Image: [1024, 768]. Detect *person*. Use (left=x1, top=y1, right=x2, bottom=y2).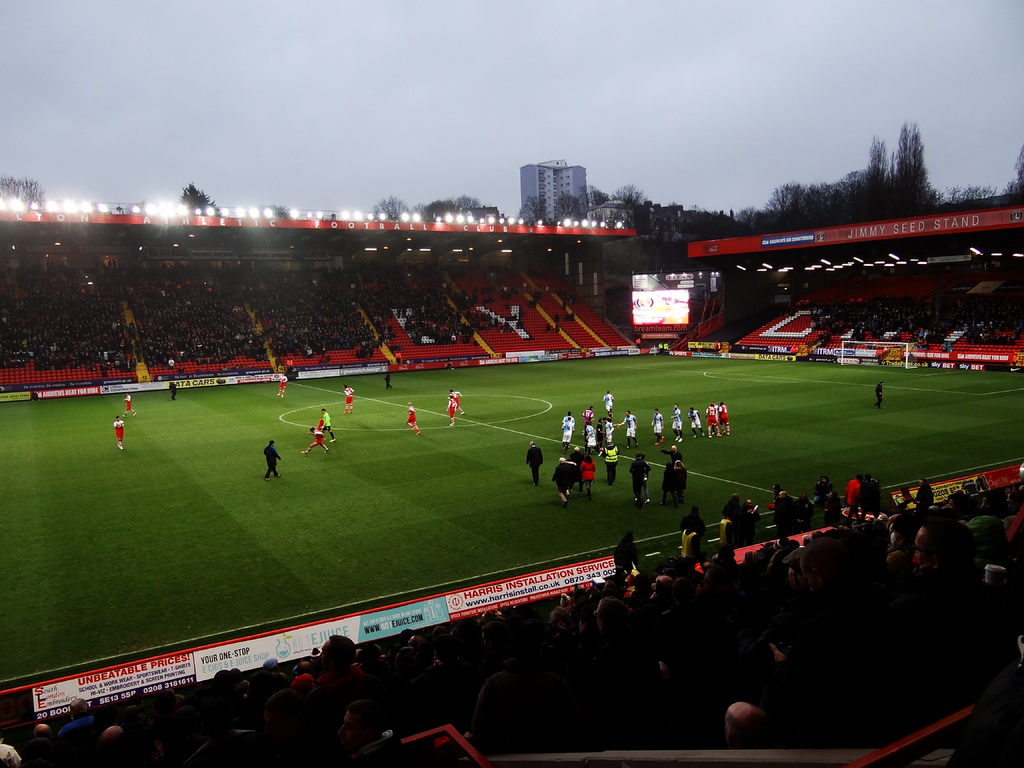
(left=123, top=392, right=140, bottom=417).
